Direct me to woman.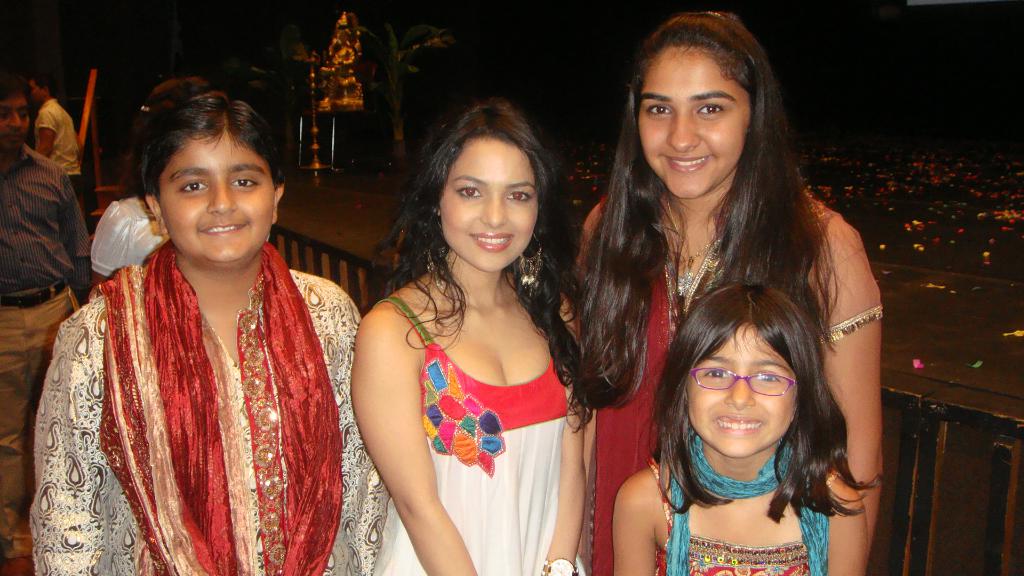
Direction: BBox(331, 58, 607, 575).
